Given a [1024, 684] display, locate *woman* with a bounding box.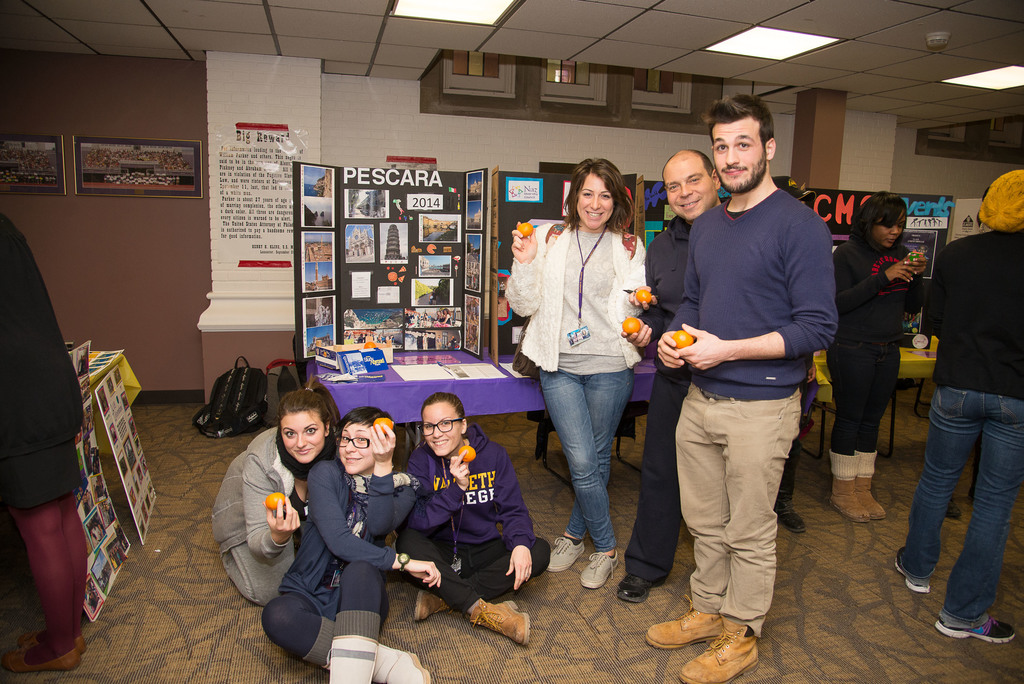
Located: box(214, 386, 346, 607).
